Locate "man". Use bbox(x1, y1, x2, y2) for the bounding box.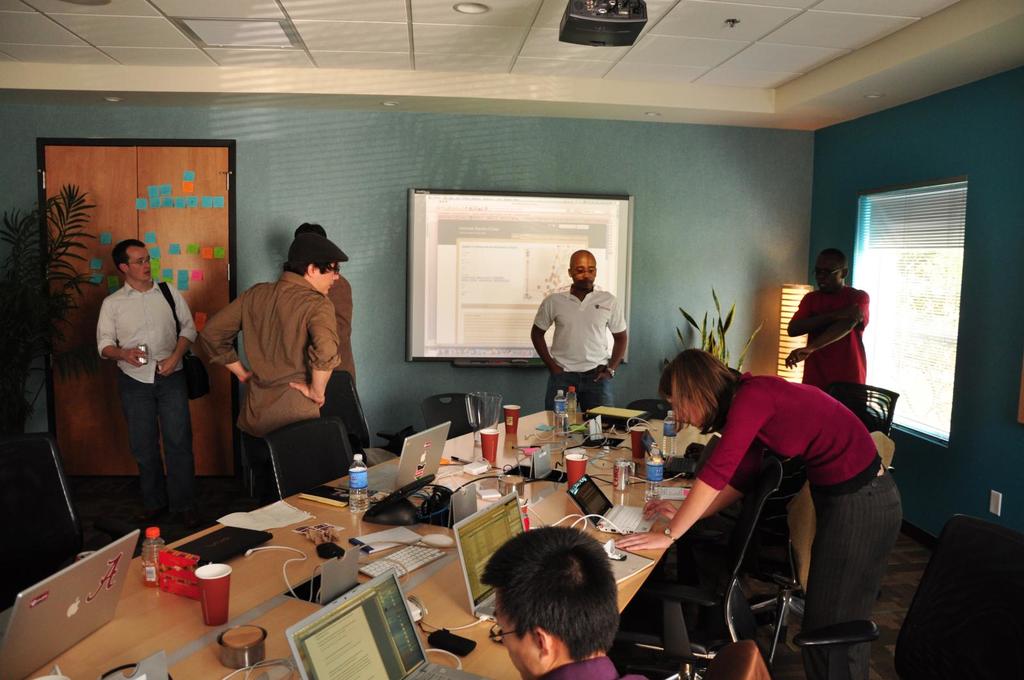
bbox(81, 244, 199, 535).
